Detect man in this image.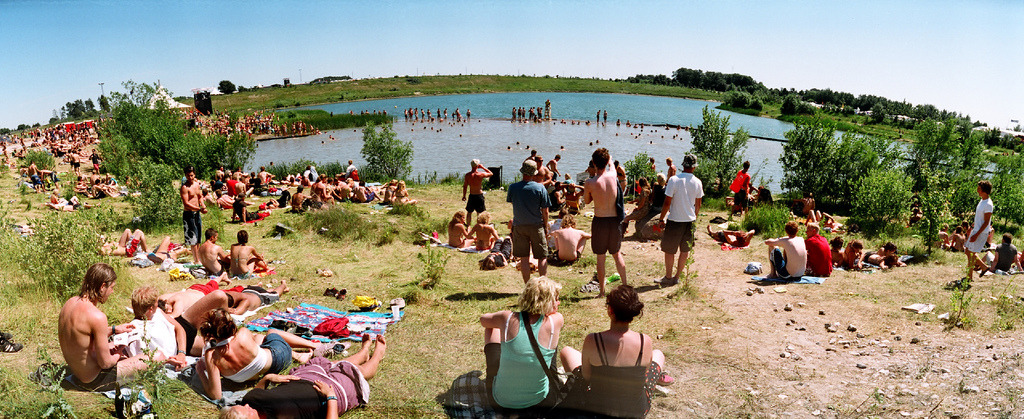
Detection: 981,231,1023,272.
